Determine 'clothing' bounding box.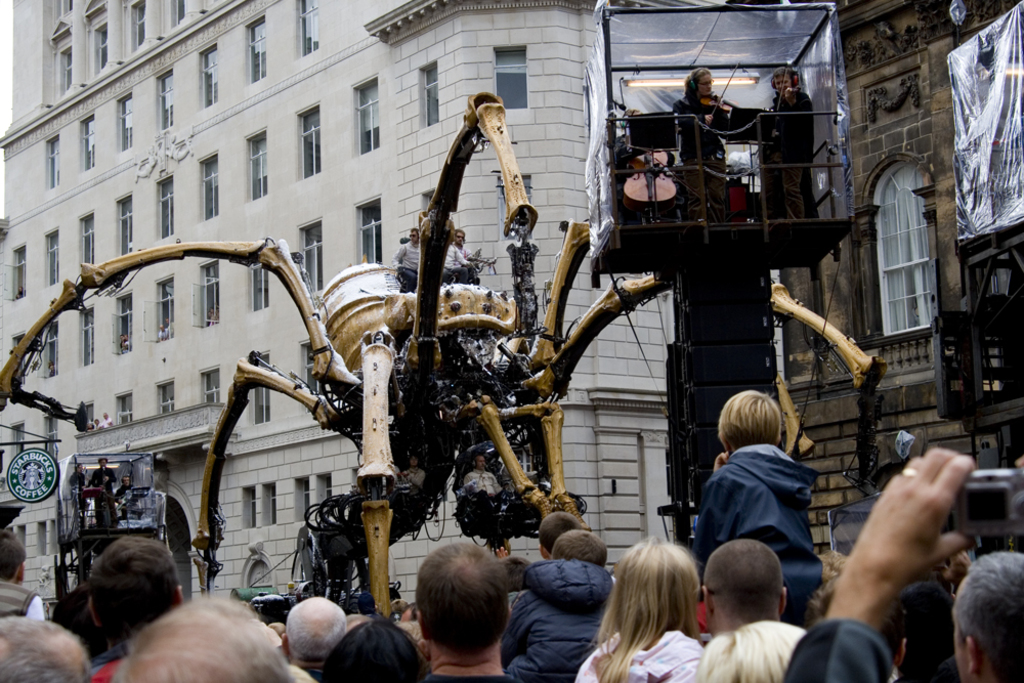
Determined: BBox(771, 89, 814, 227).
